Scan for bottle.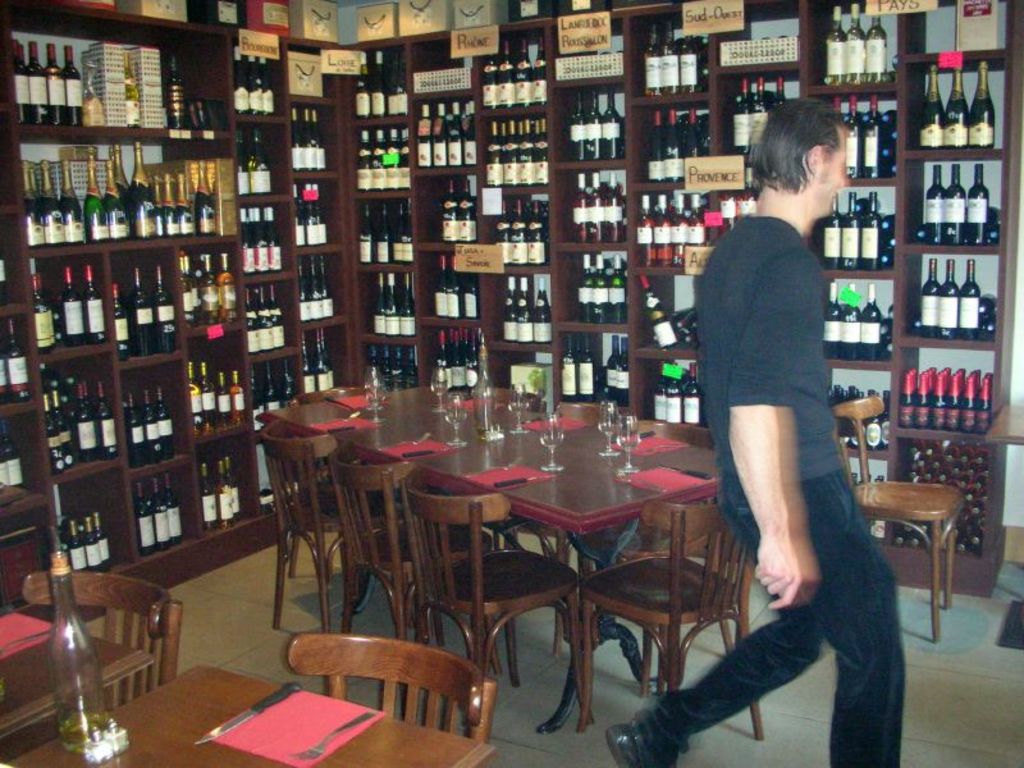
Scan result: 666 369 695 425.
